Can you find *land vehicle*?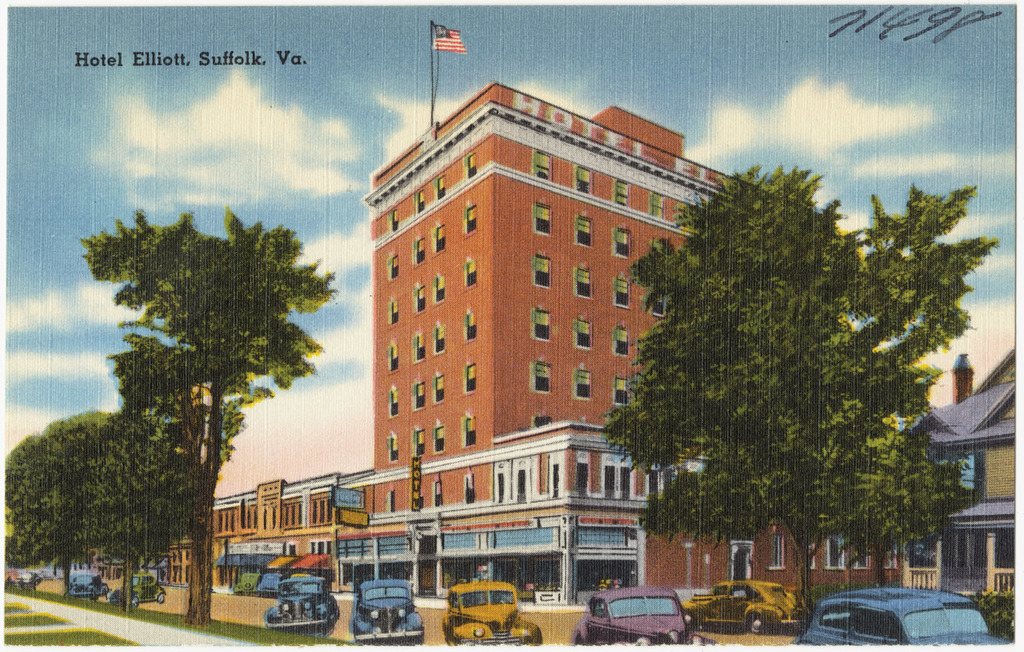
Yes, bounding box: l=348, t=580, r=426, b=646.
